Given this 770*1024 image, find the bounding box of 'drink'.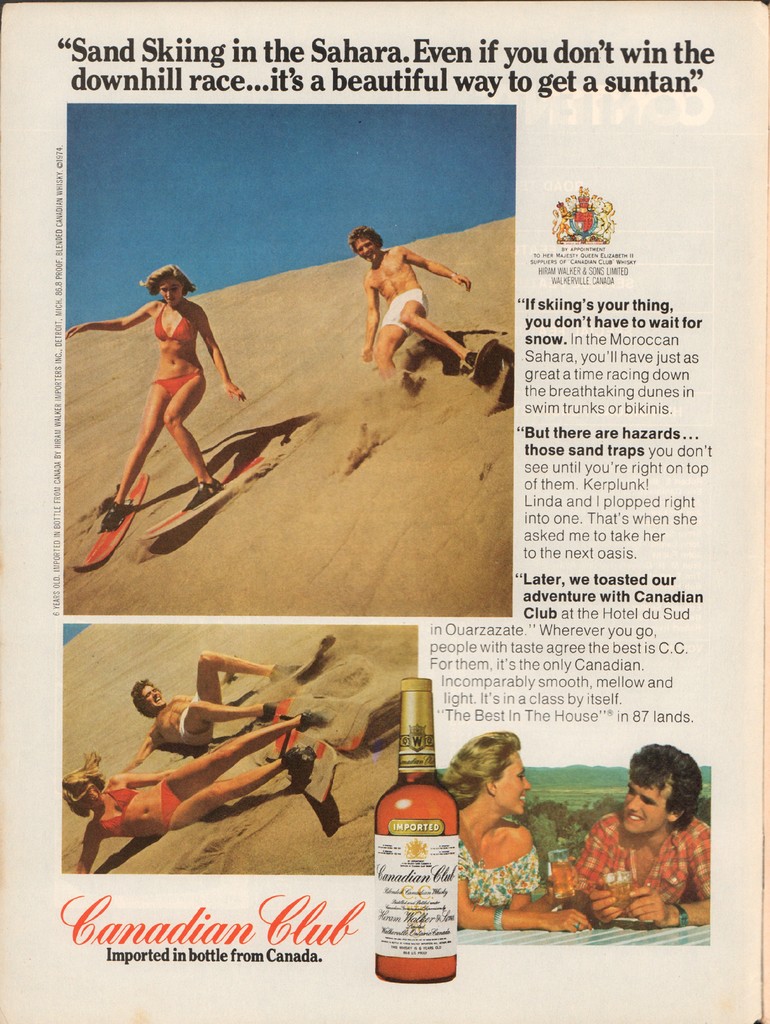
pyautogui.locateOnScreen(603, 883, 630, 912).
